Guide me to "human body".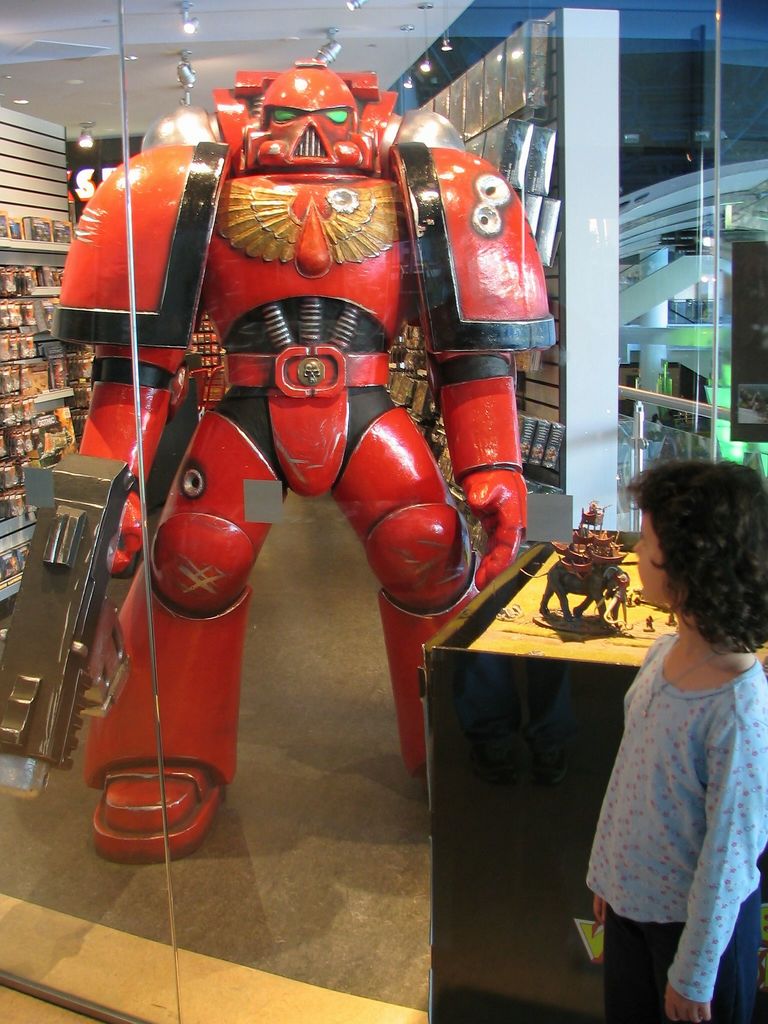
Guidance: x1=59, y1=152, x2=536, y2=858.
